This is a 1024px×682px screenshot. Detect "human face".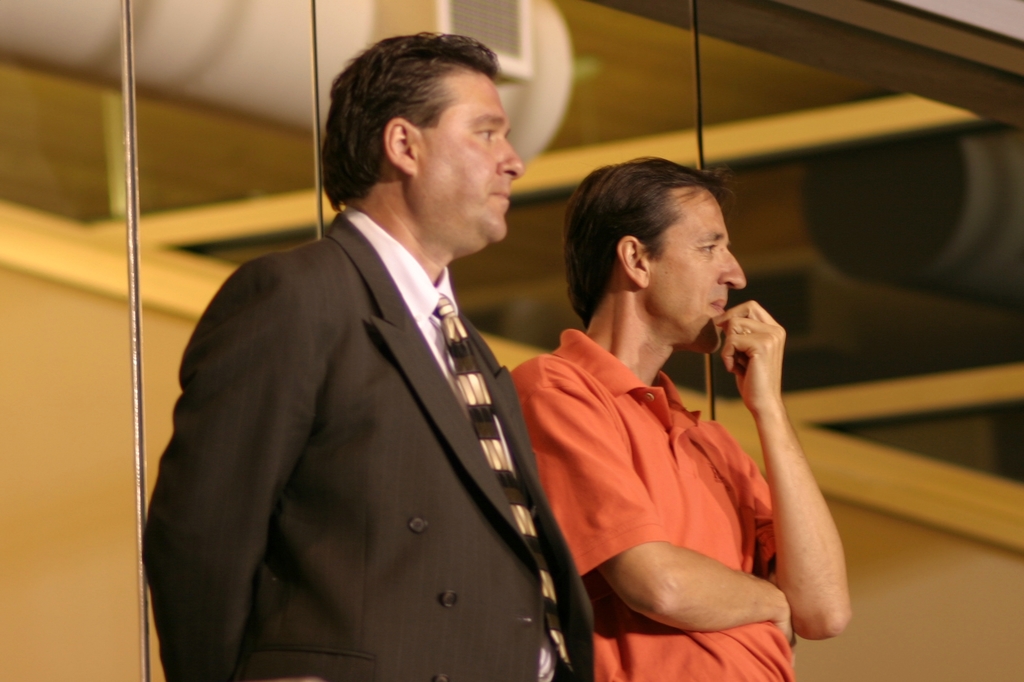
[left=413, top=76, right=529, bottom=237].
